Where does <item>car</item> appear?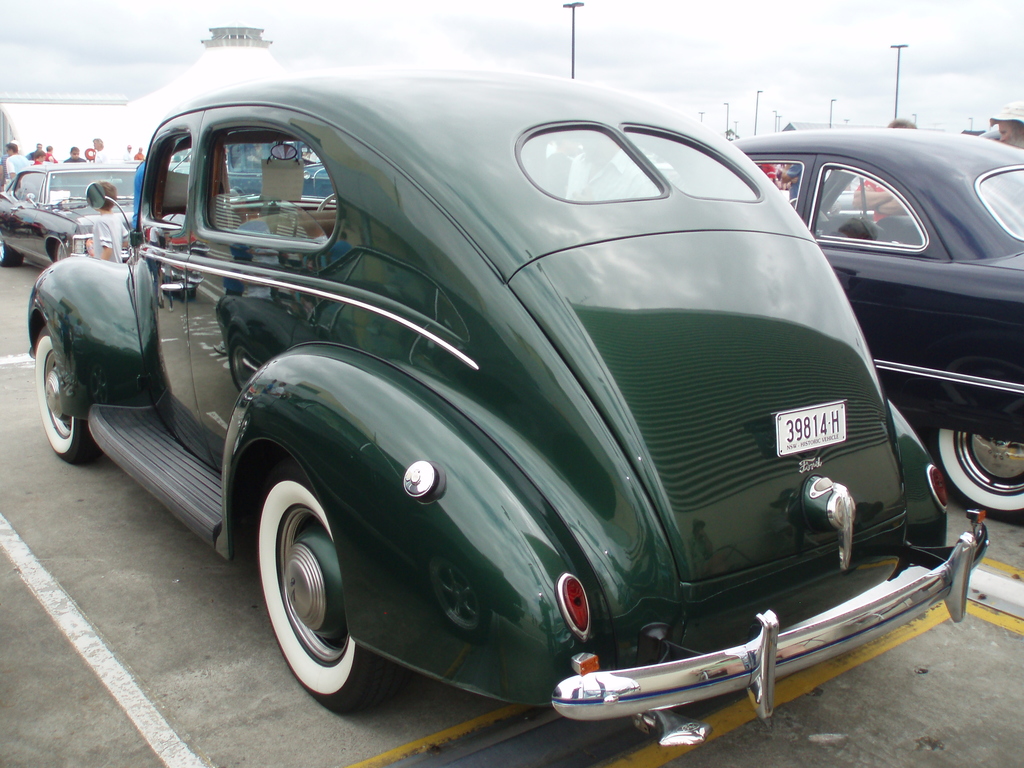
Appears at left=0, top=157, right=165, bottom=262.
